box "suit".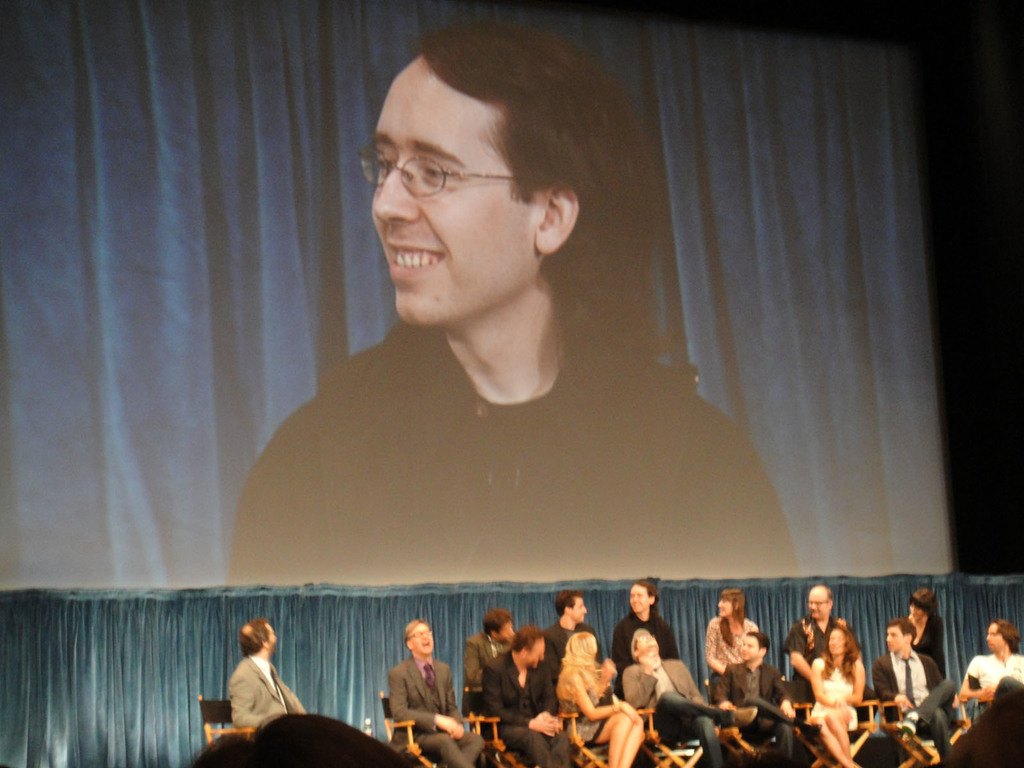
l=879, t=650, r=944, b=718.
